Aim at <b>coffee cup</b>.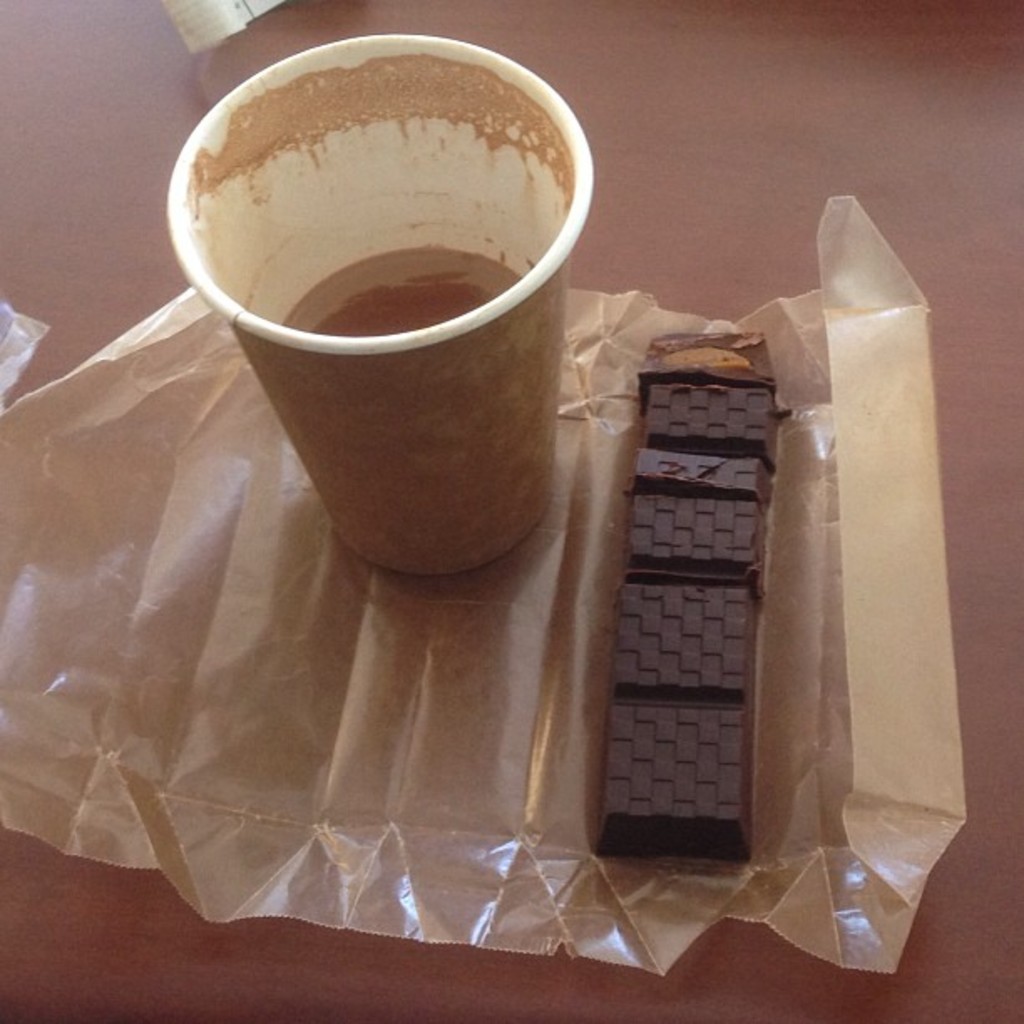
Aimed at <bbox>159, 33, 601, 579</bbox>.
